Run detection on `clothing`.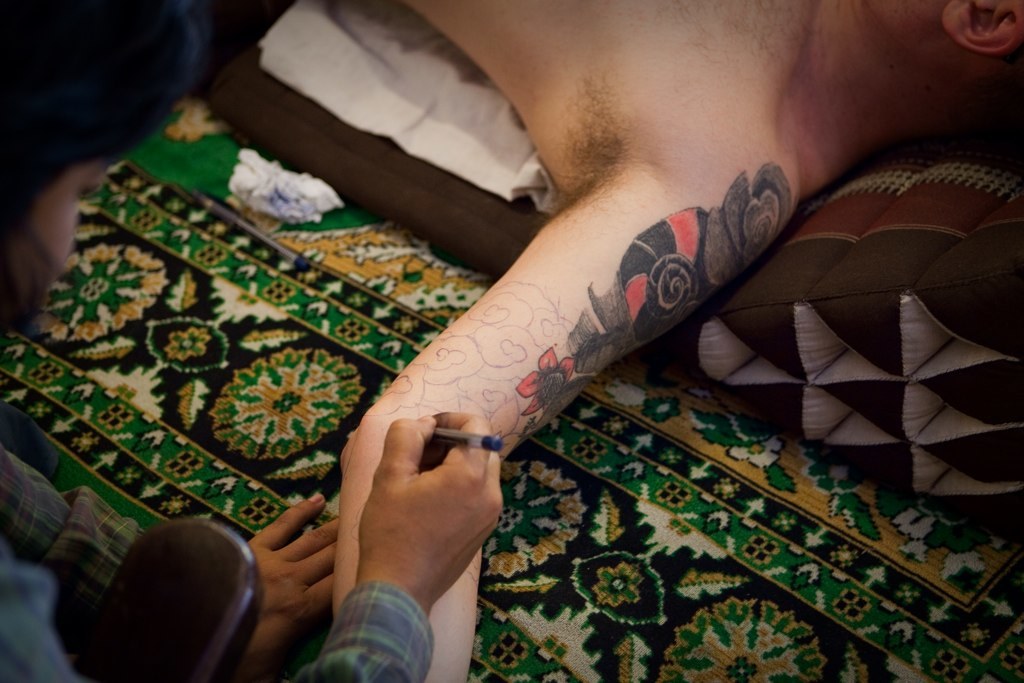
Result: detection(0, 399, 434, 682).
